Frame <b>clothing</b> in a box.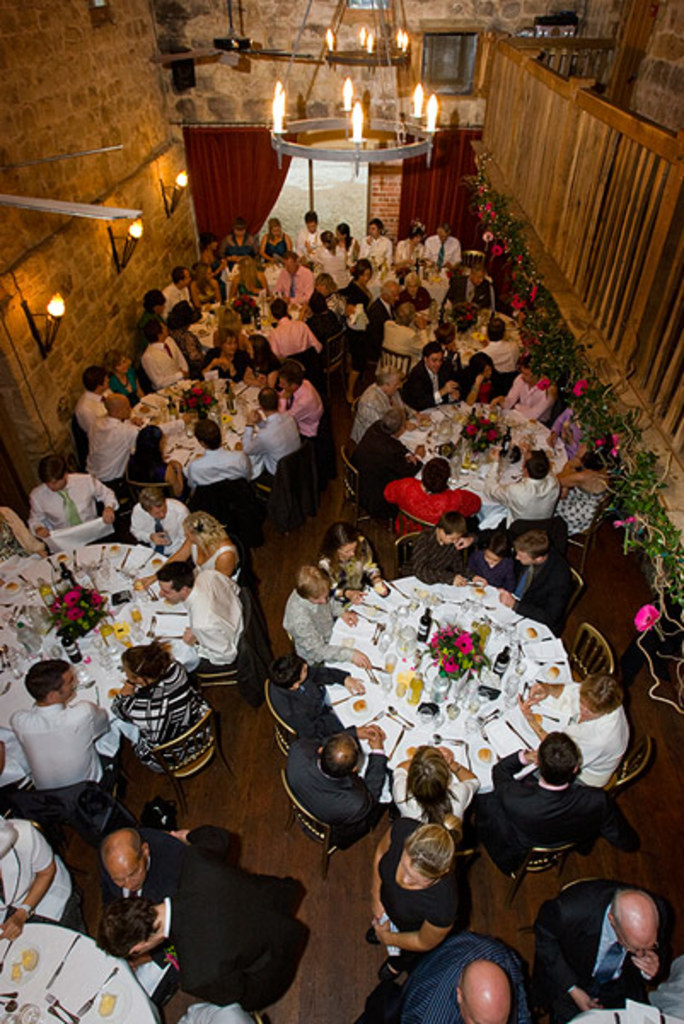
x1=328, y1=287, x2=345, y2=314.
